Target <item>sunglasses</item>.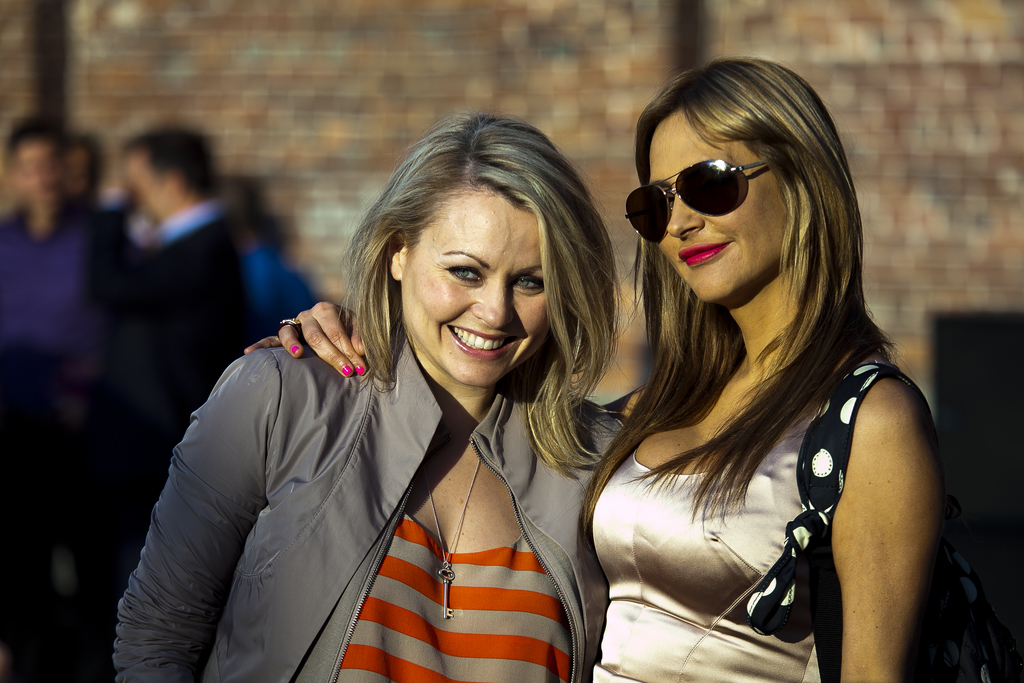
Target region: l=627, t=158, r=773, b=243.
